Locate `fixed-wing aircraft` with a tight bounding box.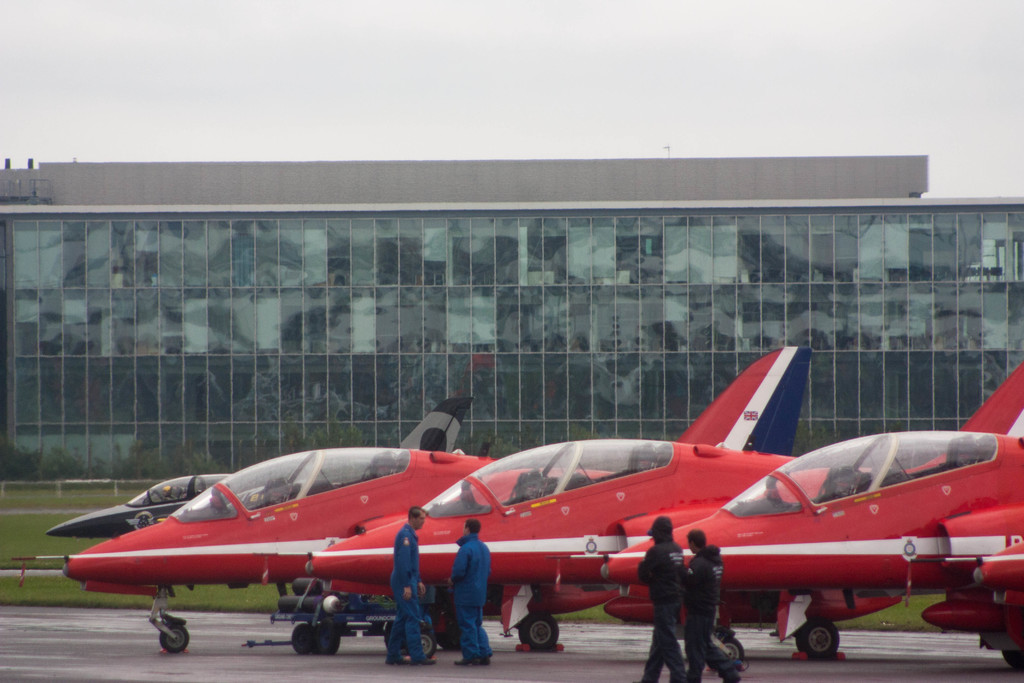
crop(606, 428, 1023, 662).
